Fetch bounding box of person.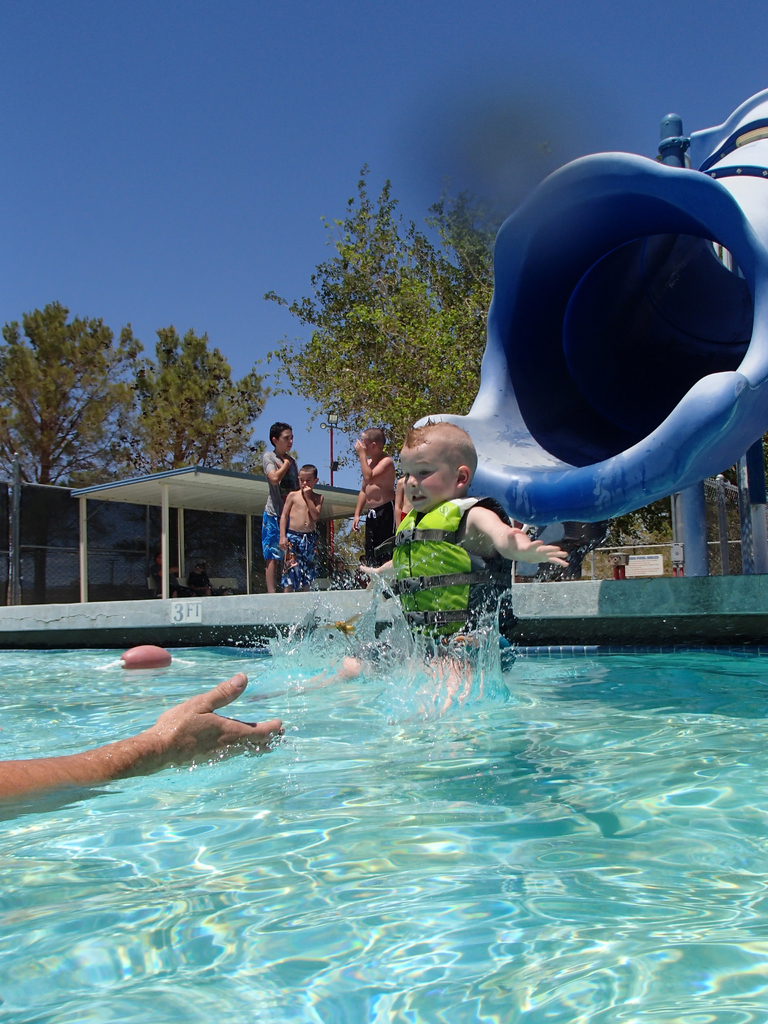
Bbox: {"x1": 280, "y1": 461, "x2": 329, "y2": 584}.
